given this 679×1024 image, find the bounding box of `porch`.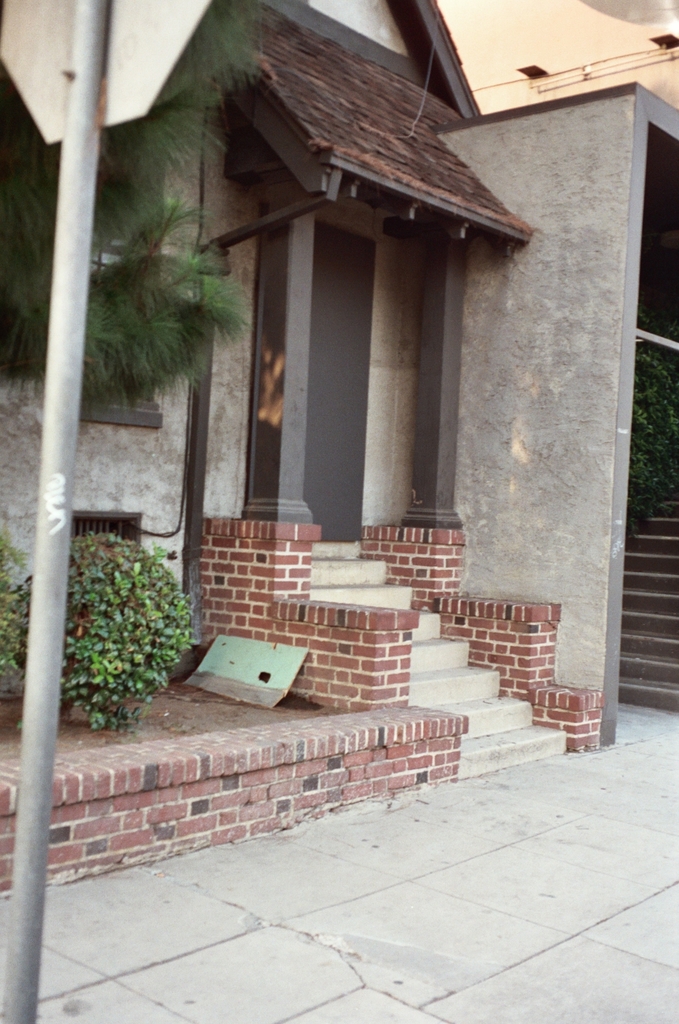
0/528/634/915.
